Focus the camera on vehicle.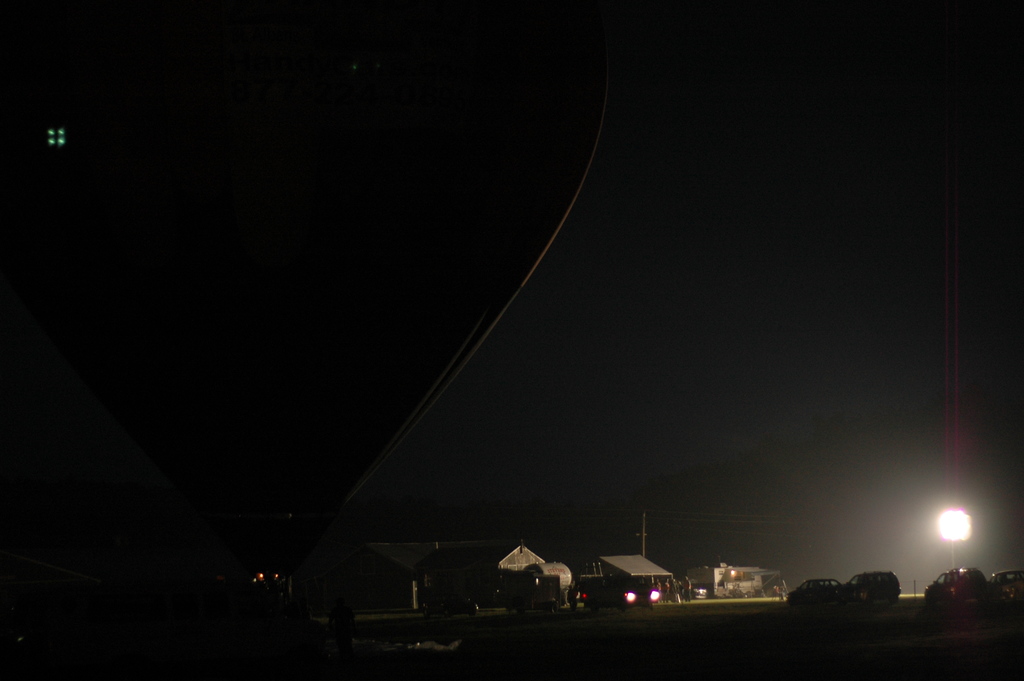
Focus region: bbox(988, 570, 1023, 604).
